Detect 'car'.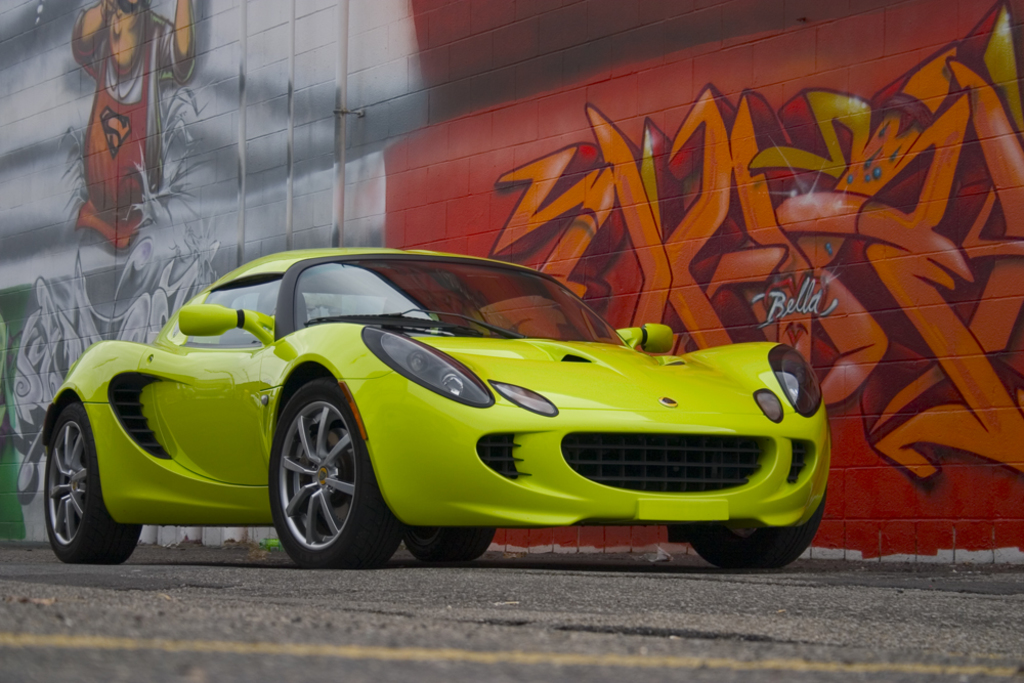
Detected at bbox=(34, 240, 830, 571).
